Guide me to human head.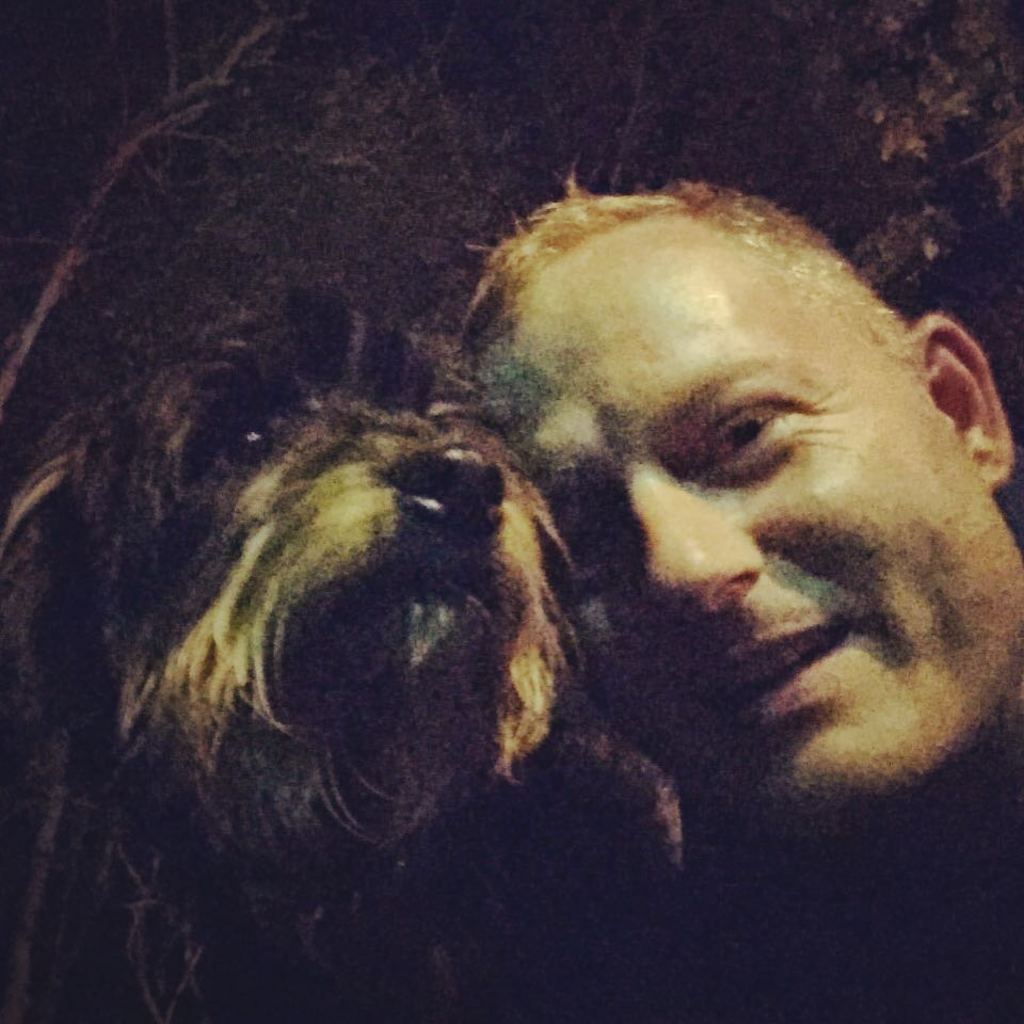
Guidance: l=478, t=211, r=999, b=814.
